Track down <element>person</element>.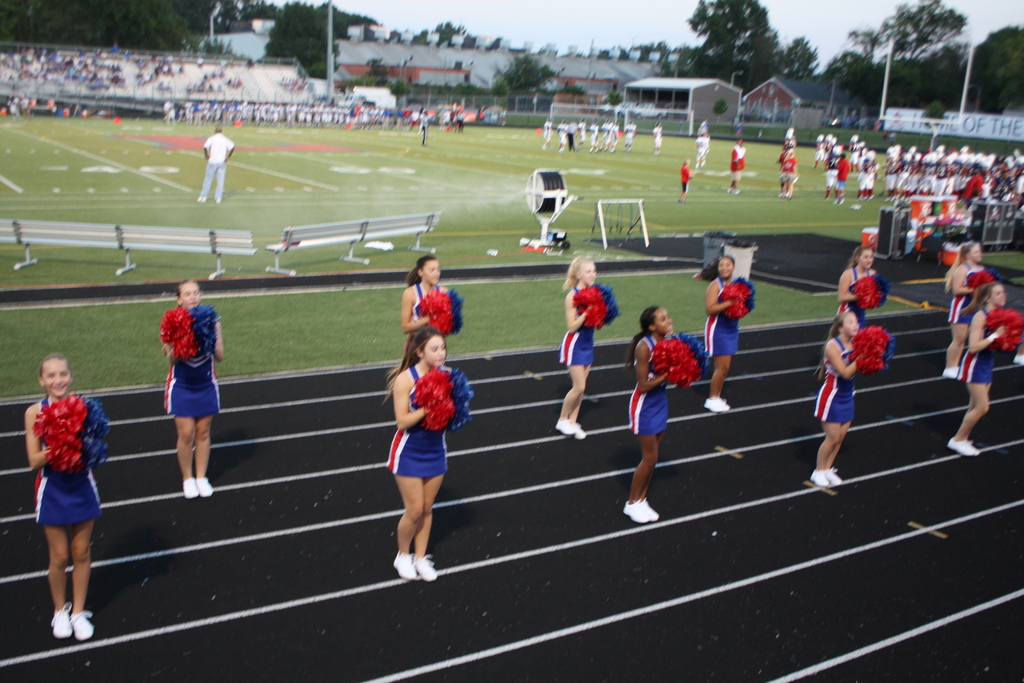
Tracked to (left=971, top=280, right=1004, bottom=458).
